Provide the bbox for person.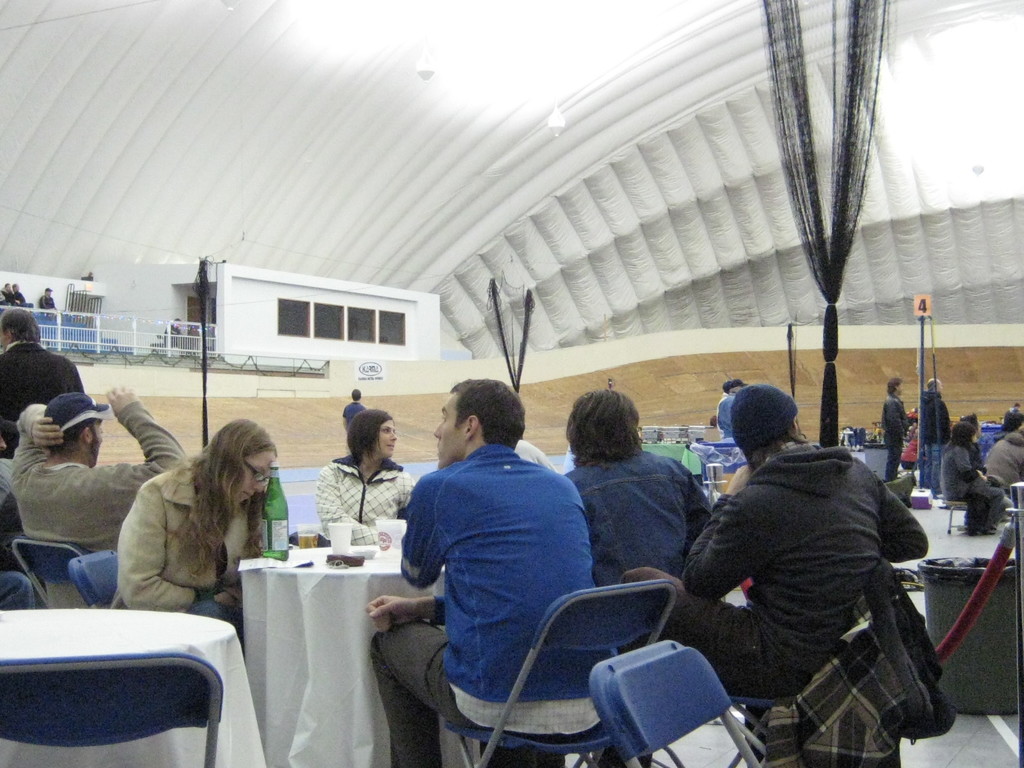
x1=12, y1=282, x2=33, y2=315.
